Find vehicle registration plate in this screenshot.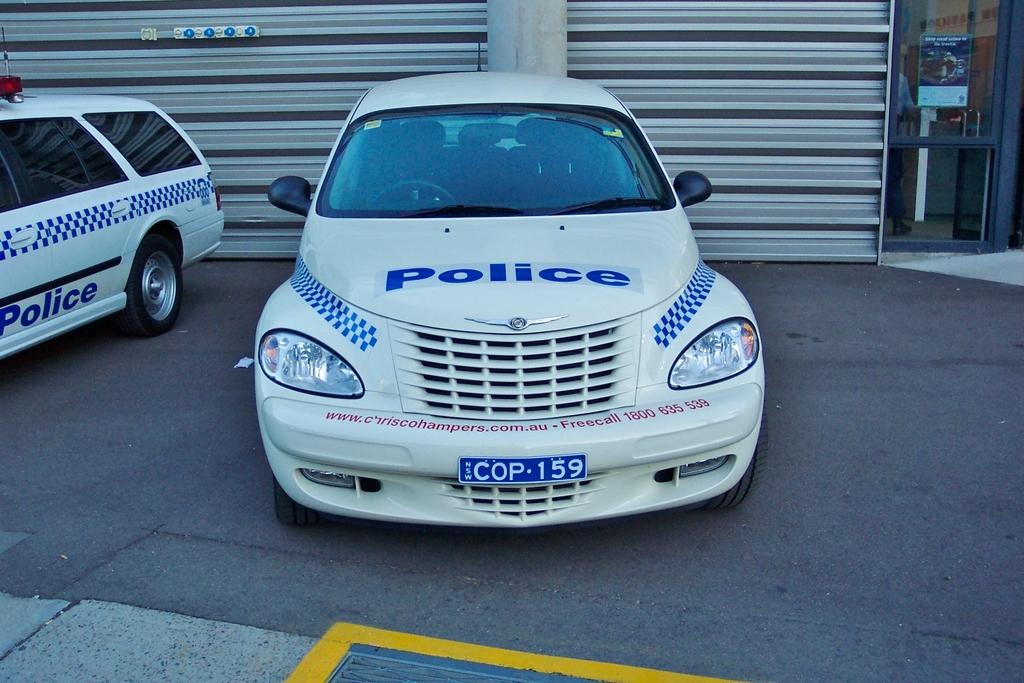
The bounding box for vehicle registration plate is (460,450,586,484).
